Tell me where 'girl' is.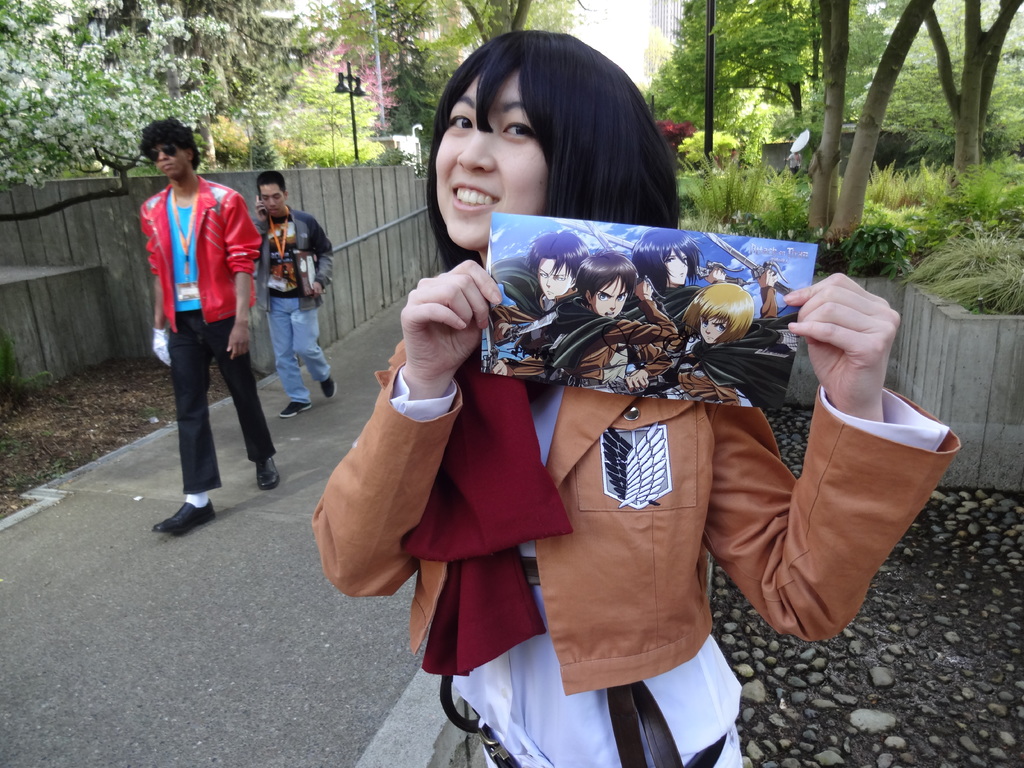
'girl' is at bbox=[631, 222, 725, 328].
